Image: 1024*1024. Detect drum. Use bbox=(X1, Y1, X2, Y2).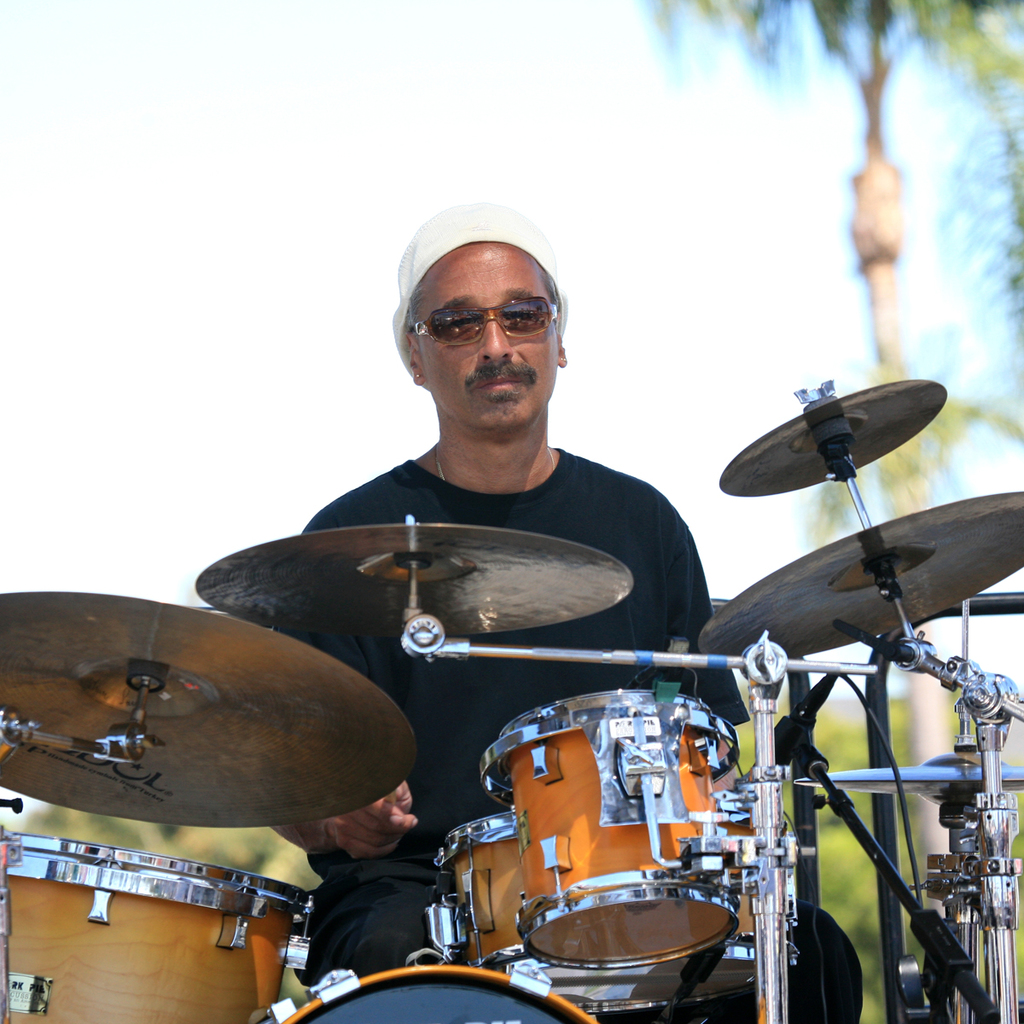
bbox=(0, 824, 313, 1023).
